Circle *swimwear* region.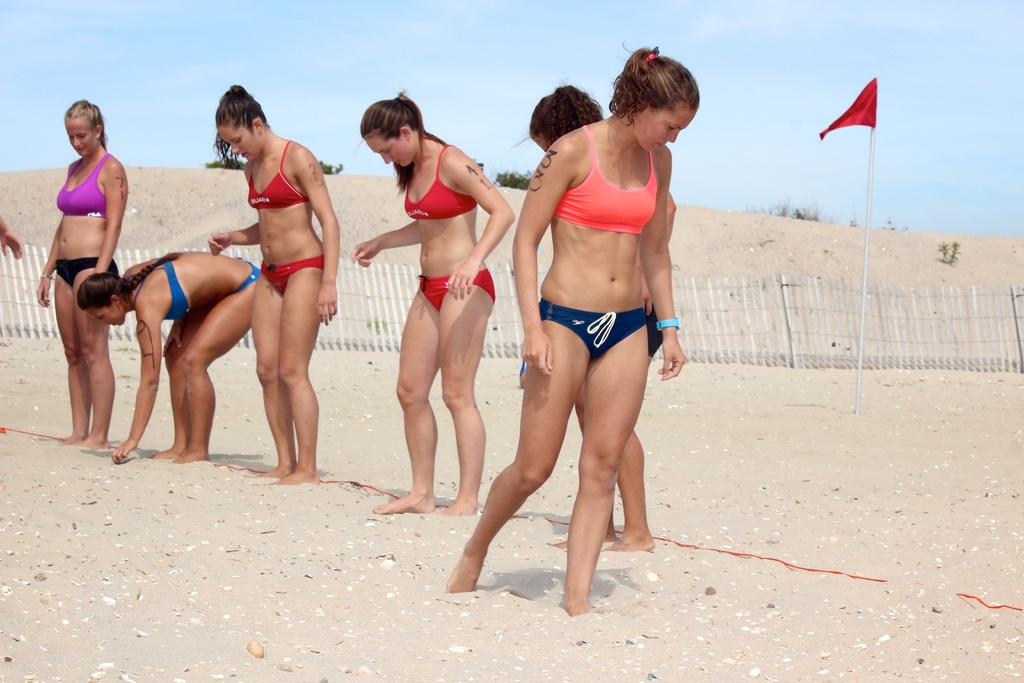
Region: x1=415, y1=270, x2=497, y2=310.
